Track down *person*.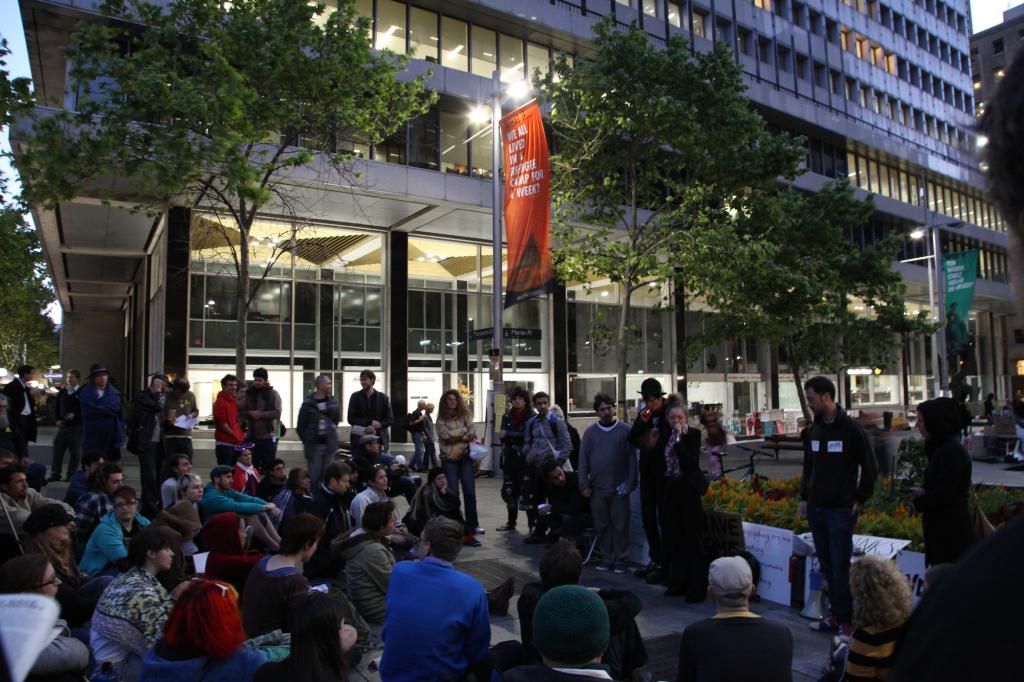
Tracked to box=[650, 384, 709, 600].
